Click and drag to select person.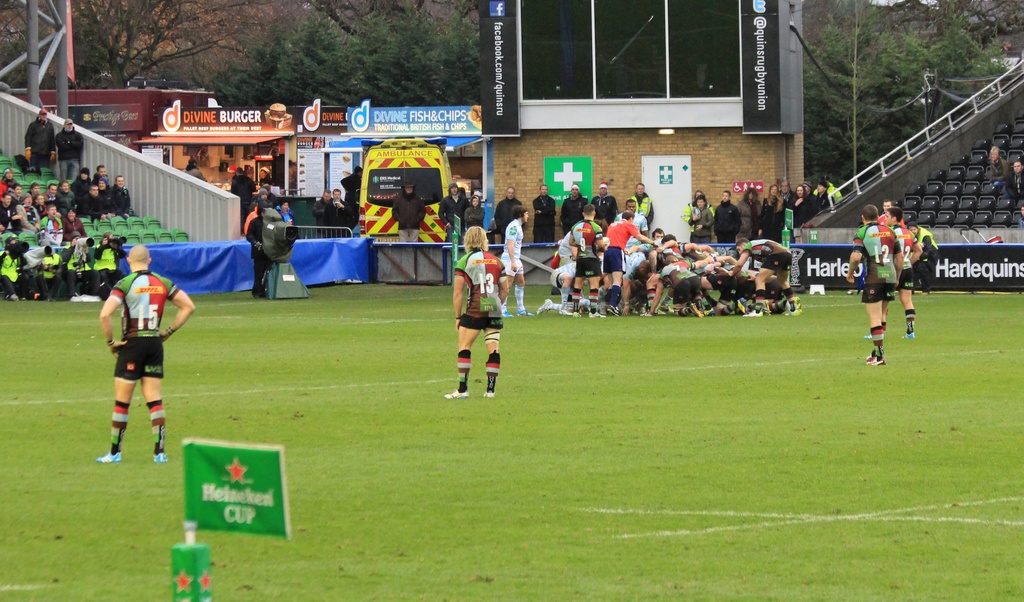
Selection: [224,167,264,218].
